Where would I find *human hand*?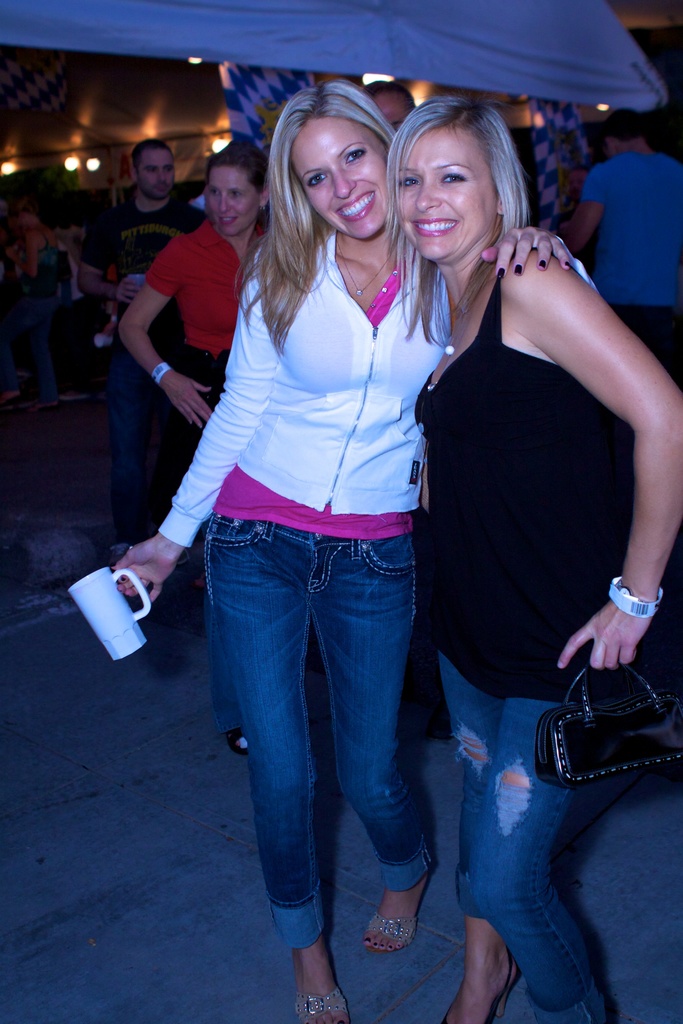
At [482, 227, 573, 283].
